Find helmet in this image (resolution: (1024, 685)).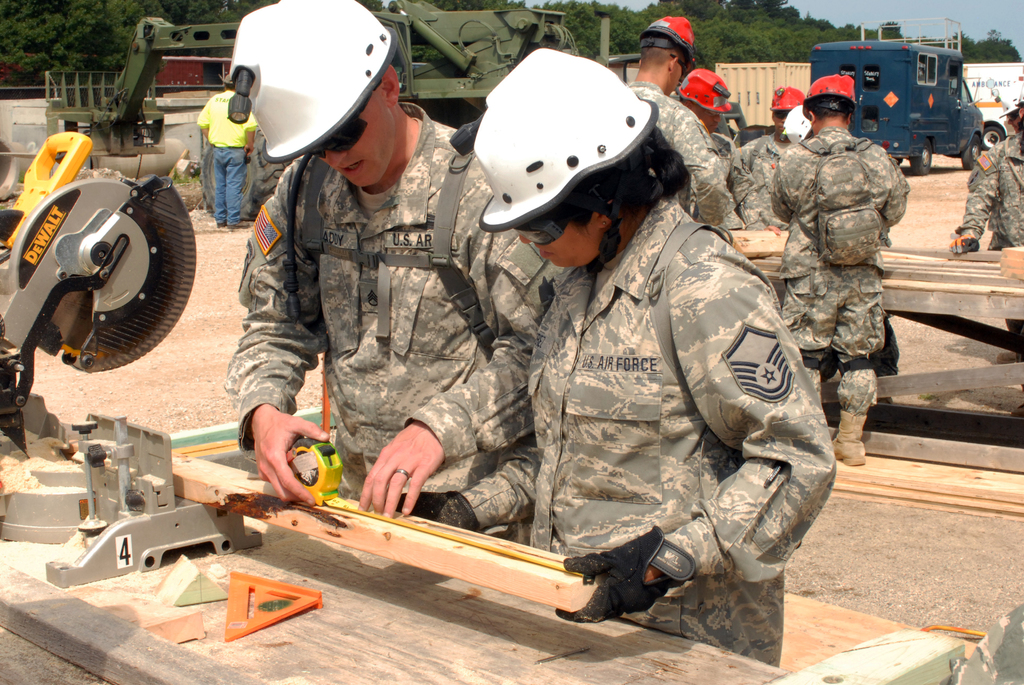
x1=777, y1=101, x2=807, y2=146.
